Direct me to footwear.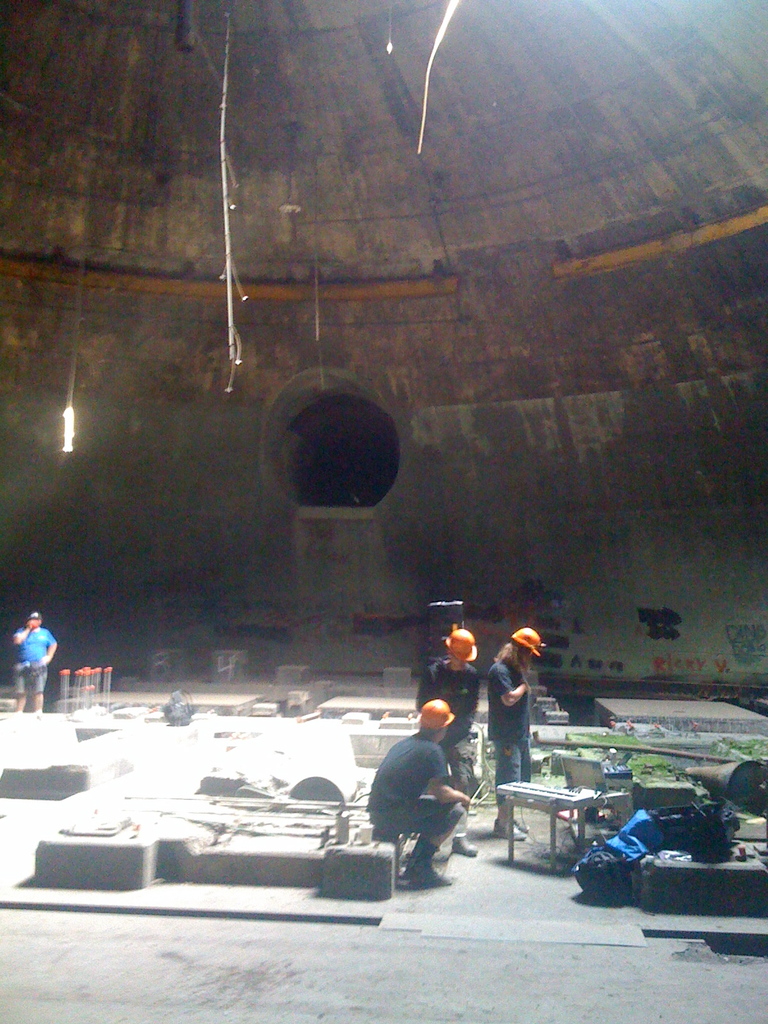
Direction: select_region(446, 829, 484, 851).
